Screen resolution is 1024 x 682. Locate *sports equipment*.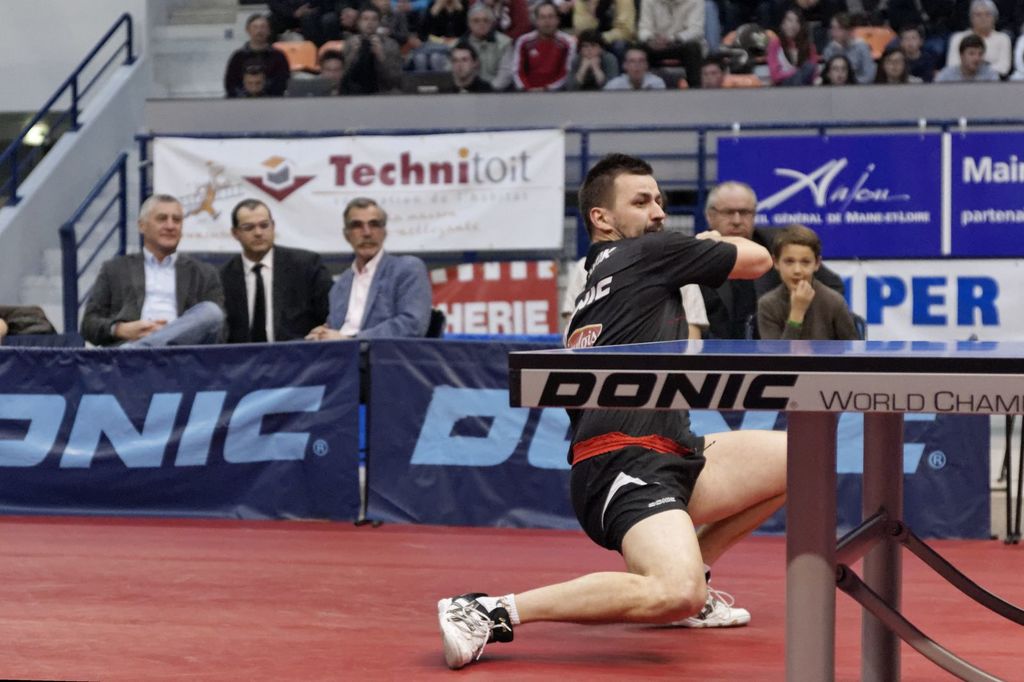
564 231 740 443.
